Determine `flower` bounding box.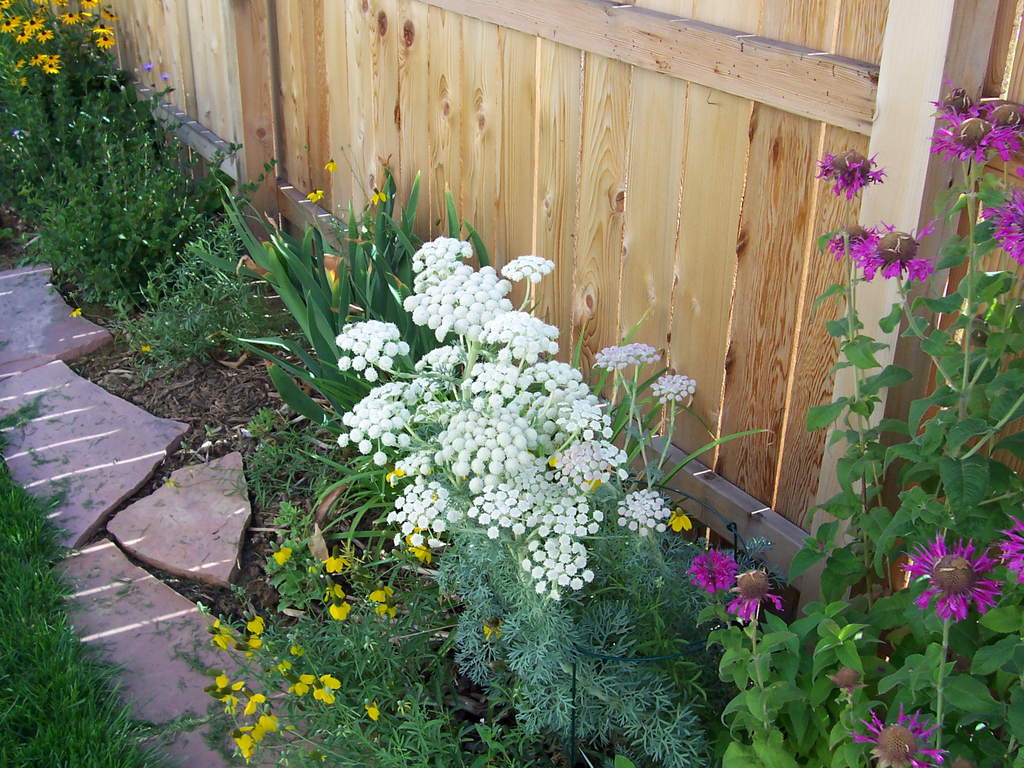
Determined: 975 98 1023 139.
